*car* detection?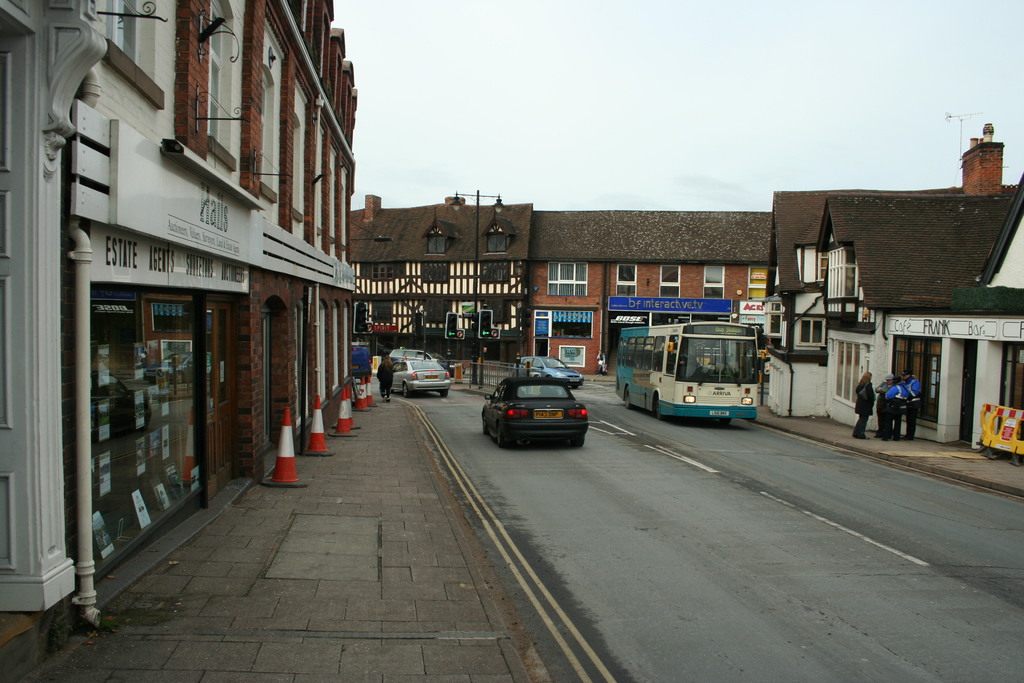
[left=351, top=345, right=372, bottom=384]
